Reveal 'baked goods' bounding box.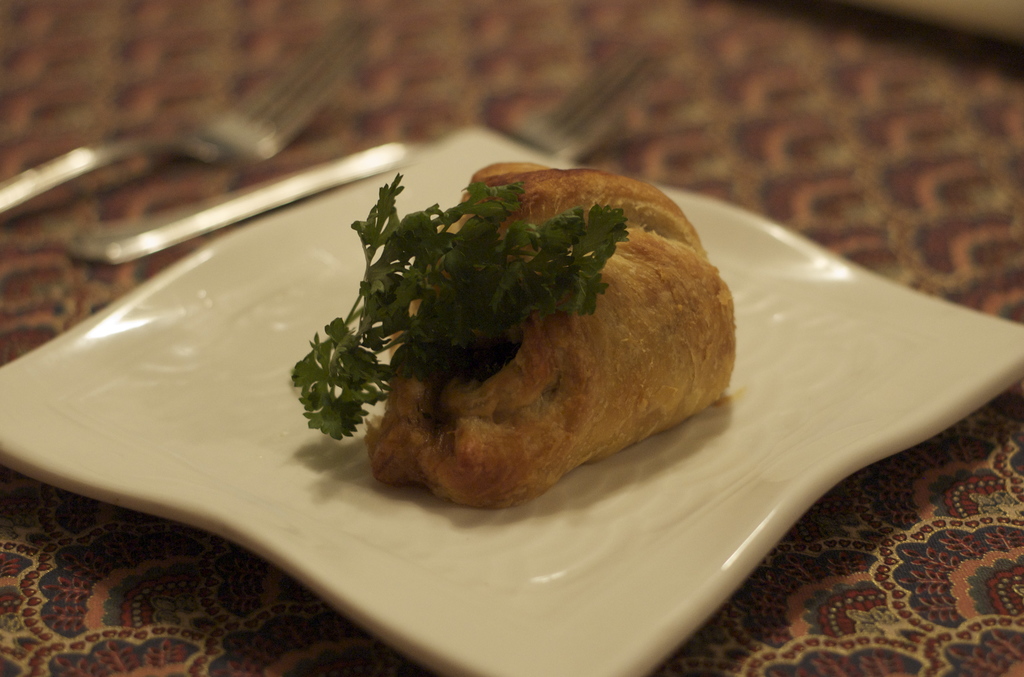
Revealed: select_region(362, 164, 735, 504).
